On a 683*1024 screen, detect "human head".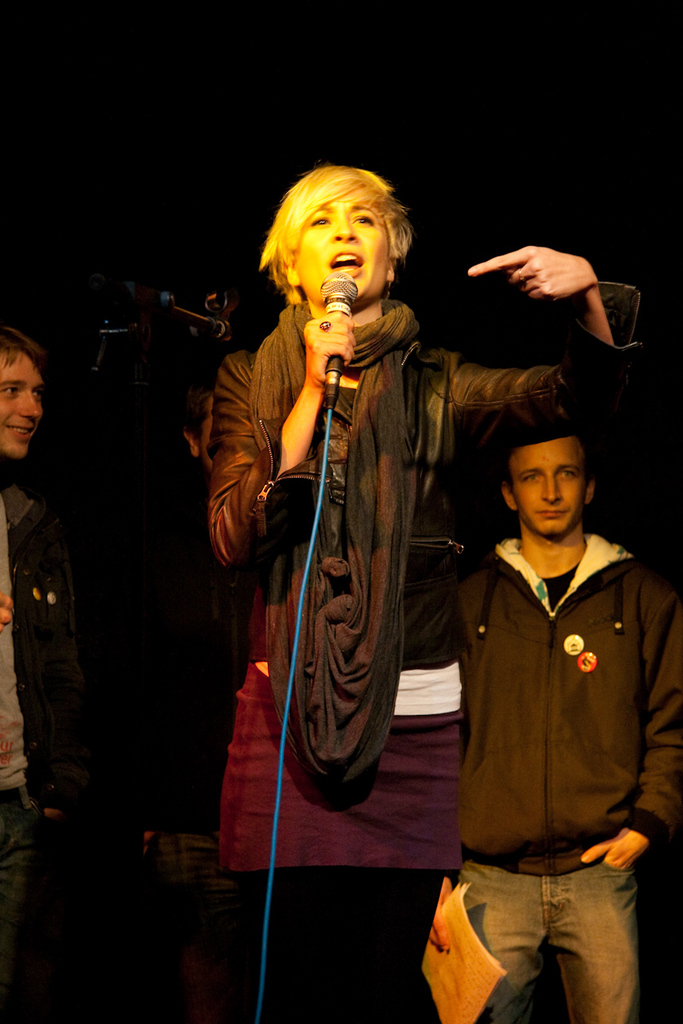
(left=254, top=156, right=428, bottom=317).
